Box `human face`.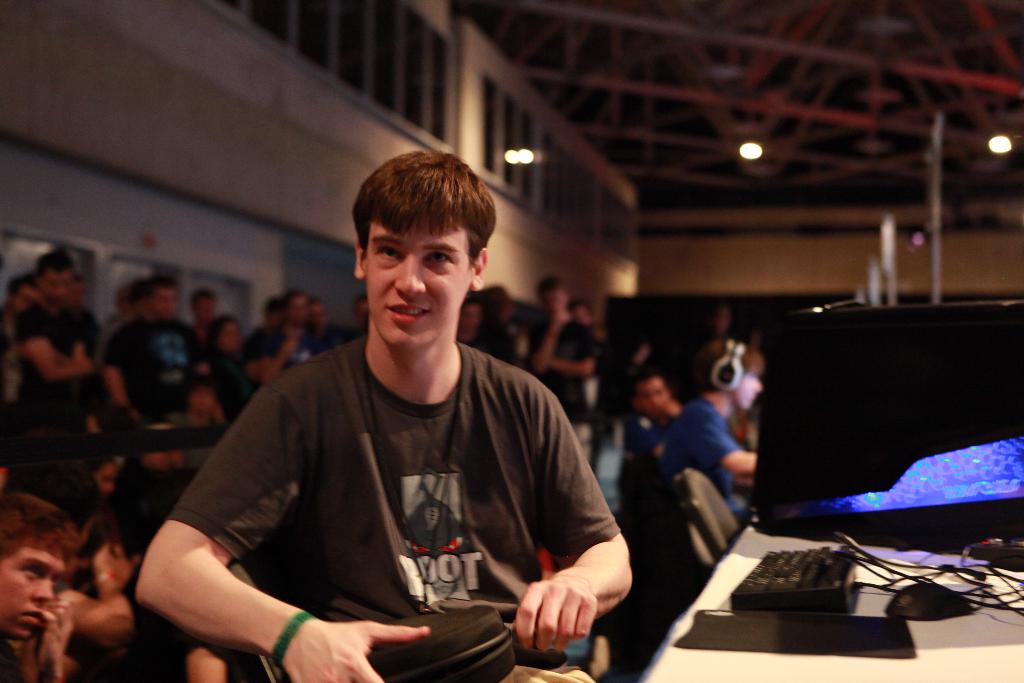
<region>574, 303, 594, 328</region>.
